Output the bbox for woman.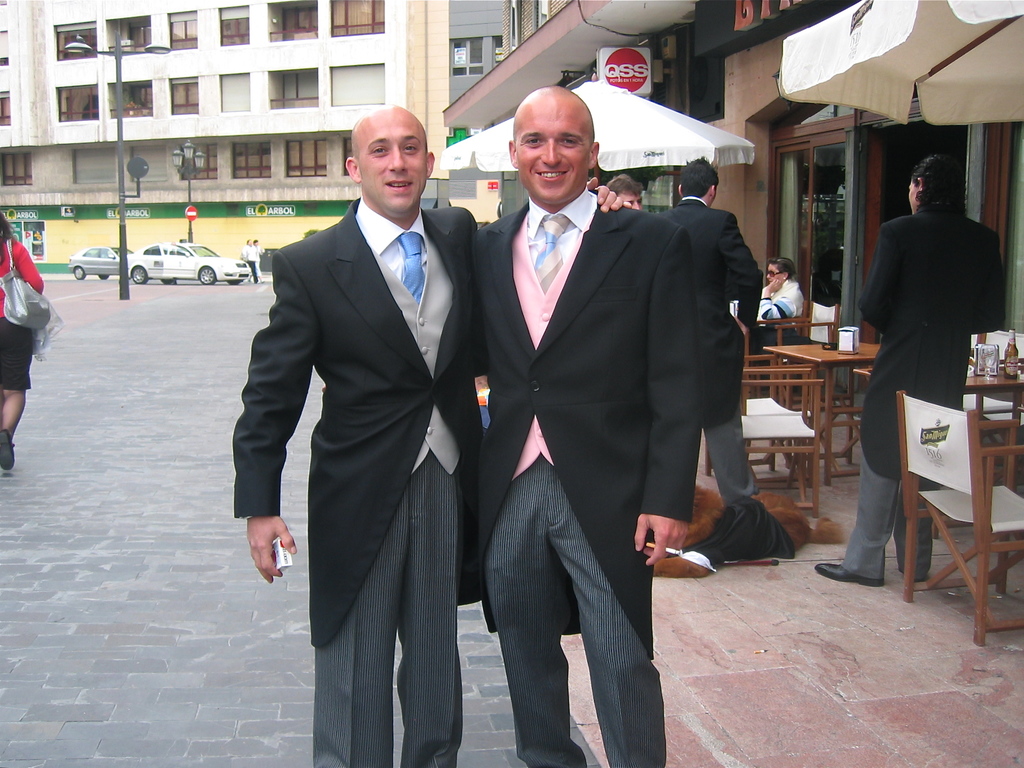
left=0, top=207, right=52, bottom=474.
